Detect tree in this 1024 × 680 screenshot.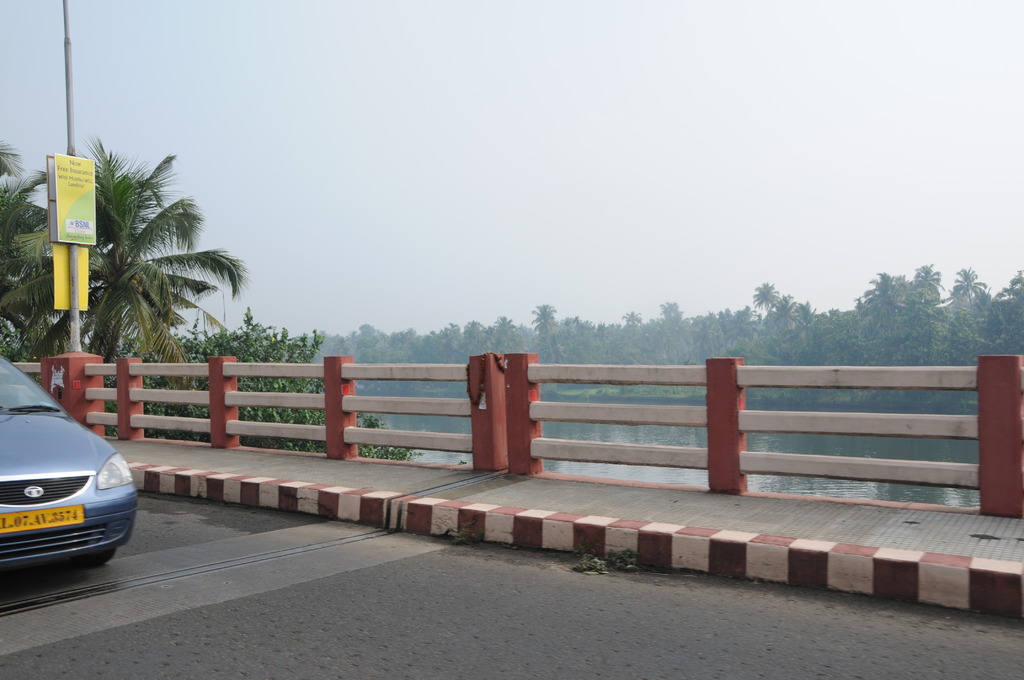
Detection: BBox(42, 129, 245, 394).
